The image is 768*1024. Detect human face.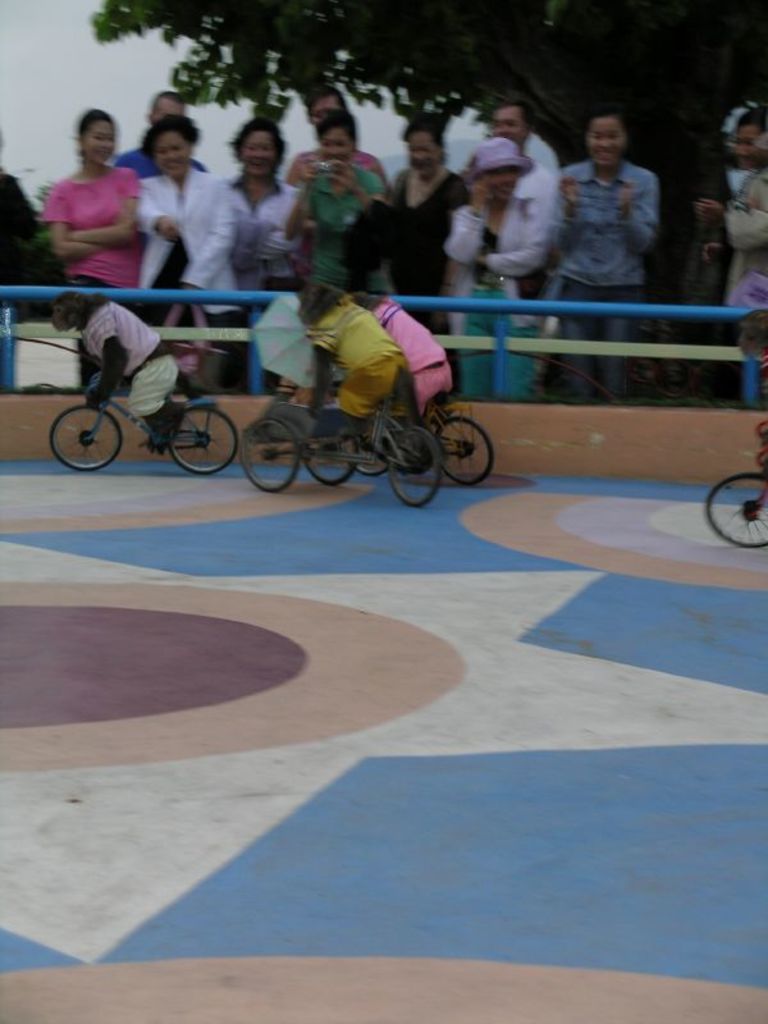
Detection: pyautogui.locateOnScreen(243, 129, 275, 174).
